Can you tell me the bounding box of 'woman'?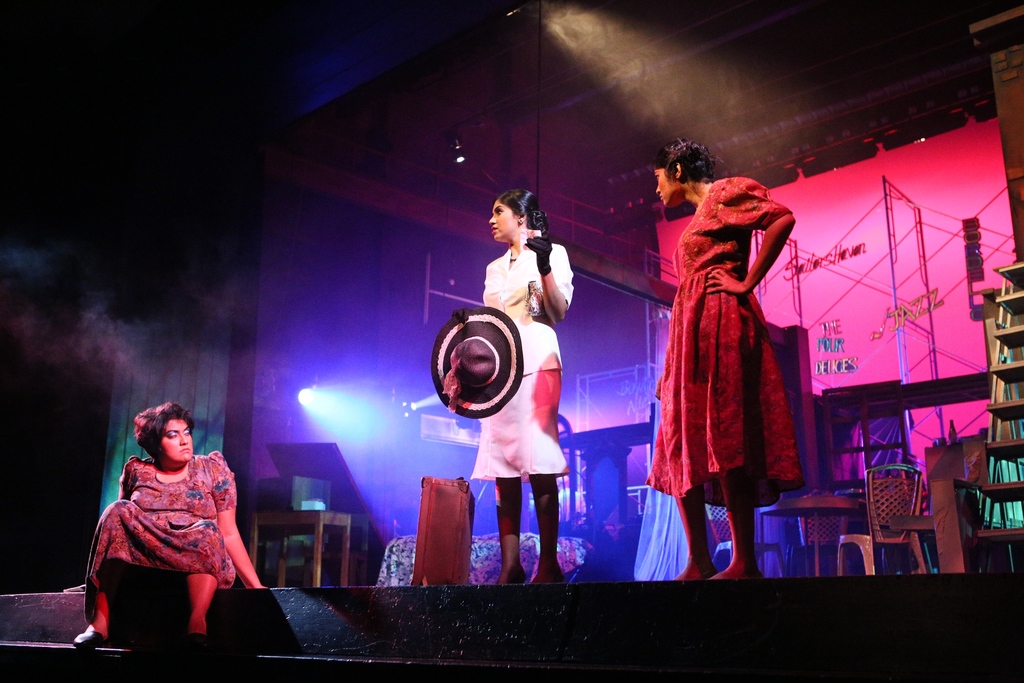
(84, 386, 242, 654).
